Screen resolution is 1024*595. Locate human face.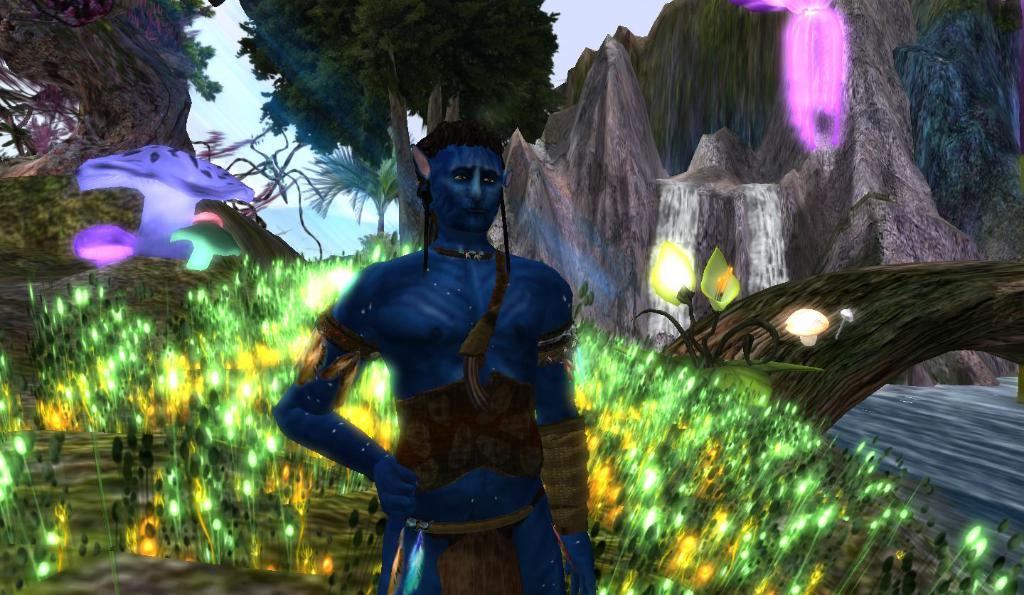
detection(421, 138, 511, 237).
